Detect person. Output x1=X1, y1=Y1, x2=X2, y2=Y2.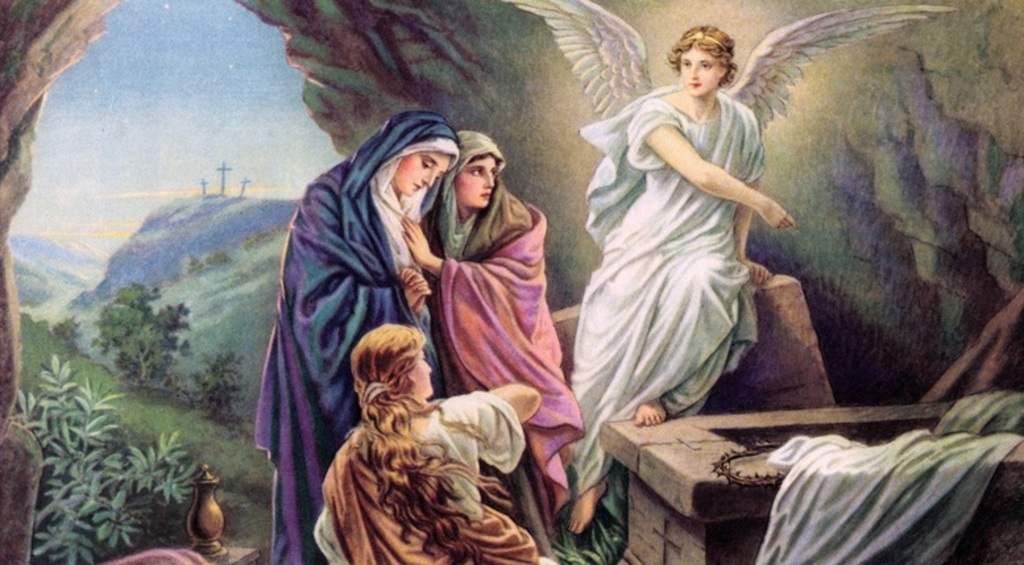
x1=254, y1=109, x2=461, y2=564.
